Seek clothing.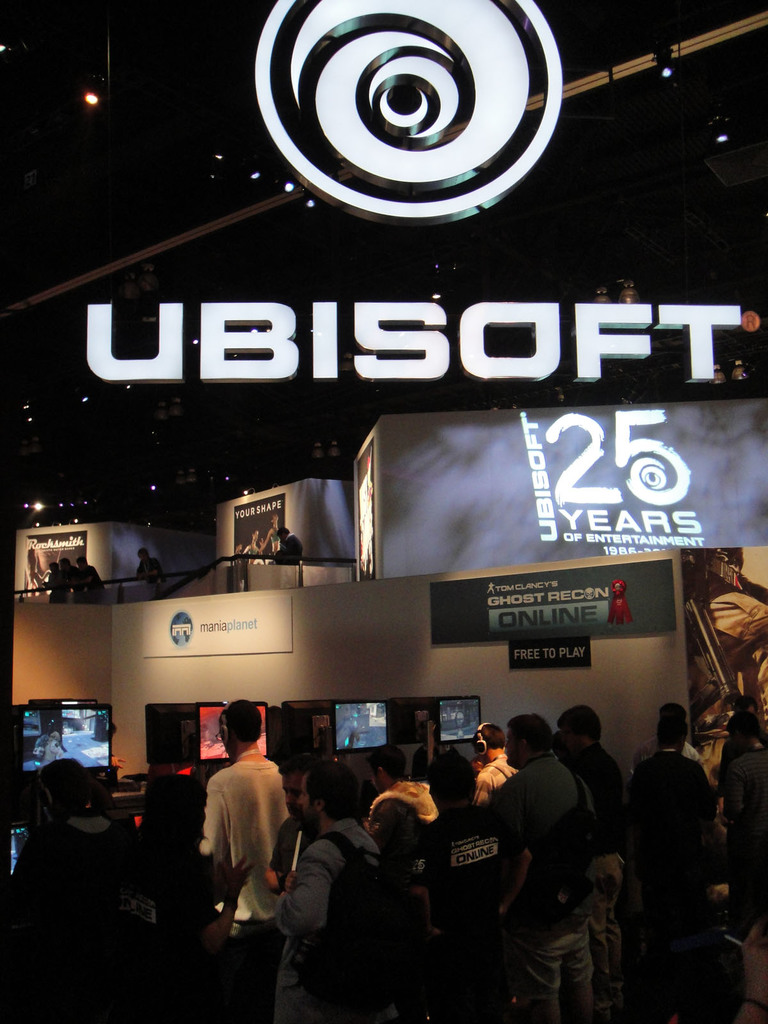
x1=474, y1=760, x2=589, y2=949.
